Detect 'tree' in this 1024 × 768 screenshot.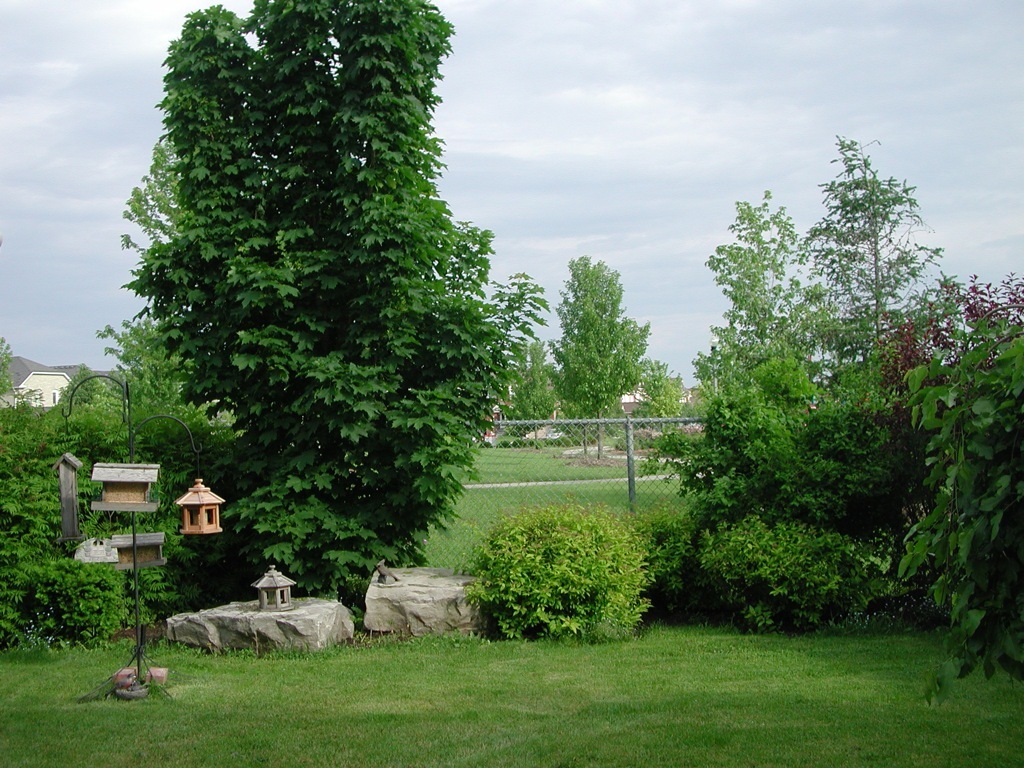
Detection: {"x1": 92, "y1": 309, "x2": 193, "y2": 408}.
